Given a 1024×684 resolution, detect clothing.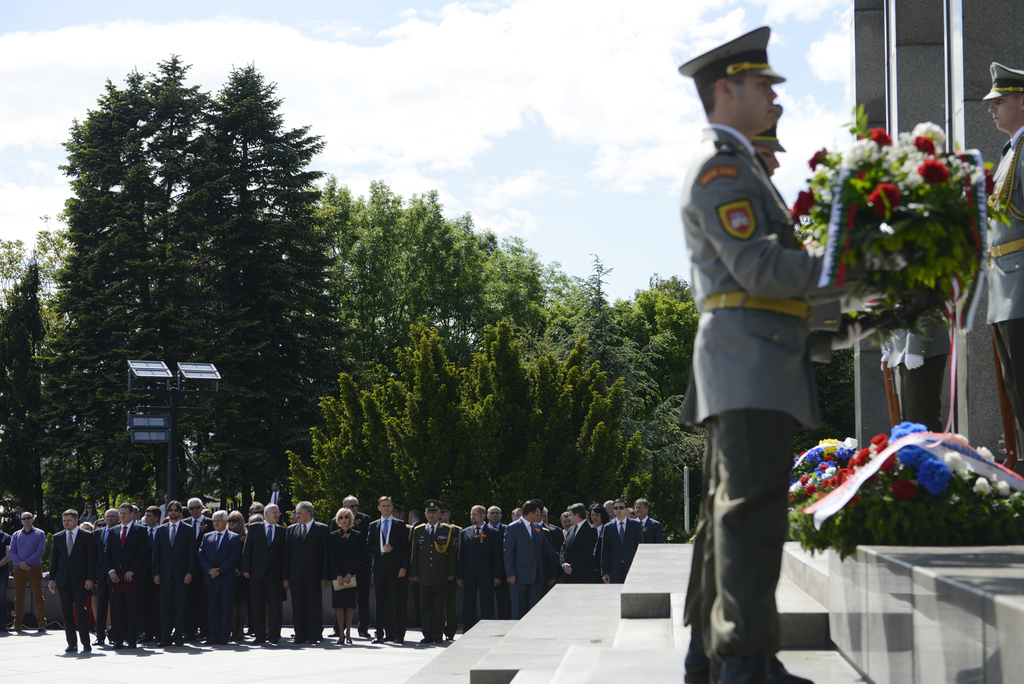
(left=669, top=352, right=722, bottom=660).
